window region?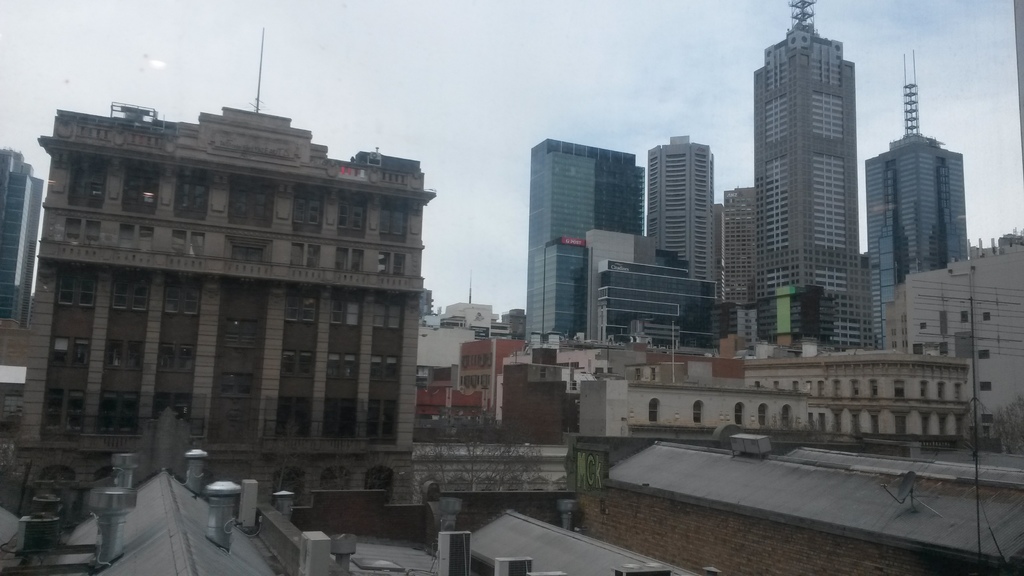
region(913, 344, 927, 356)
